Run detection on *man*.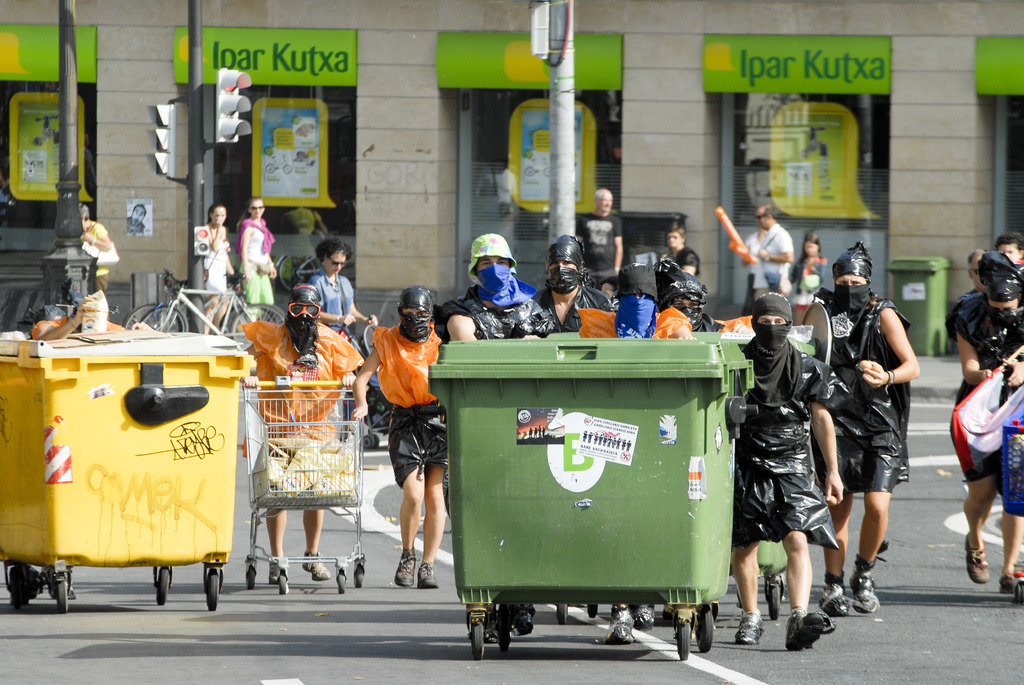
Result: left=821, top=248, right=922, bottom=609.
